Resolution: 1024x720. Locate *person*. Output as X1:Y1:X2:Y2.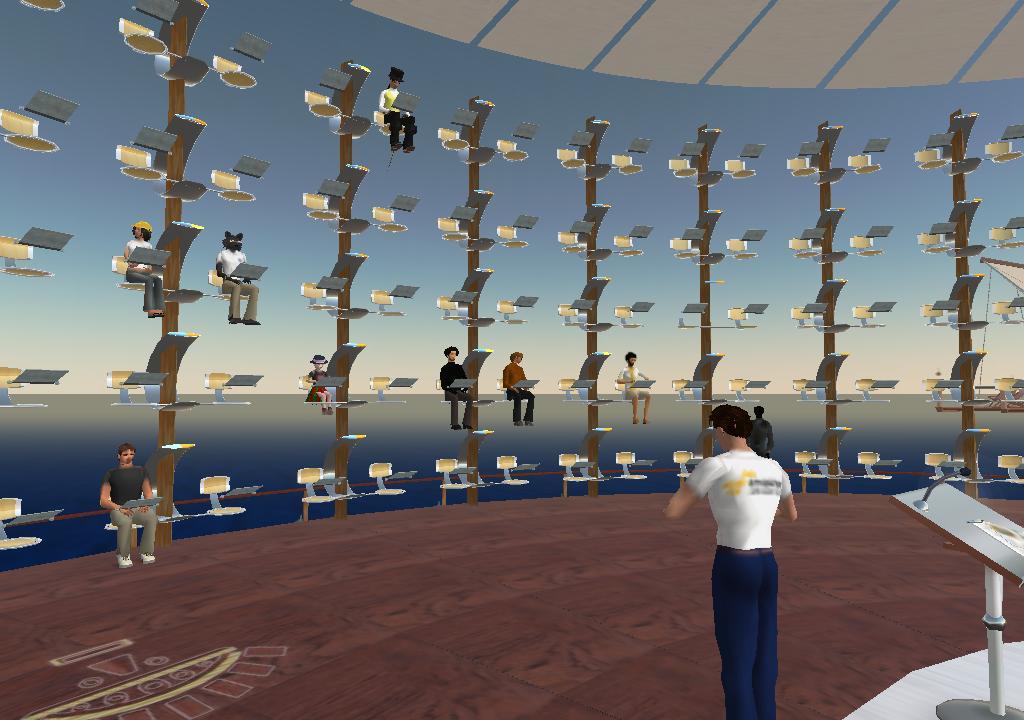
214:232:259:328.
